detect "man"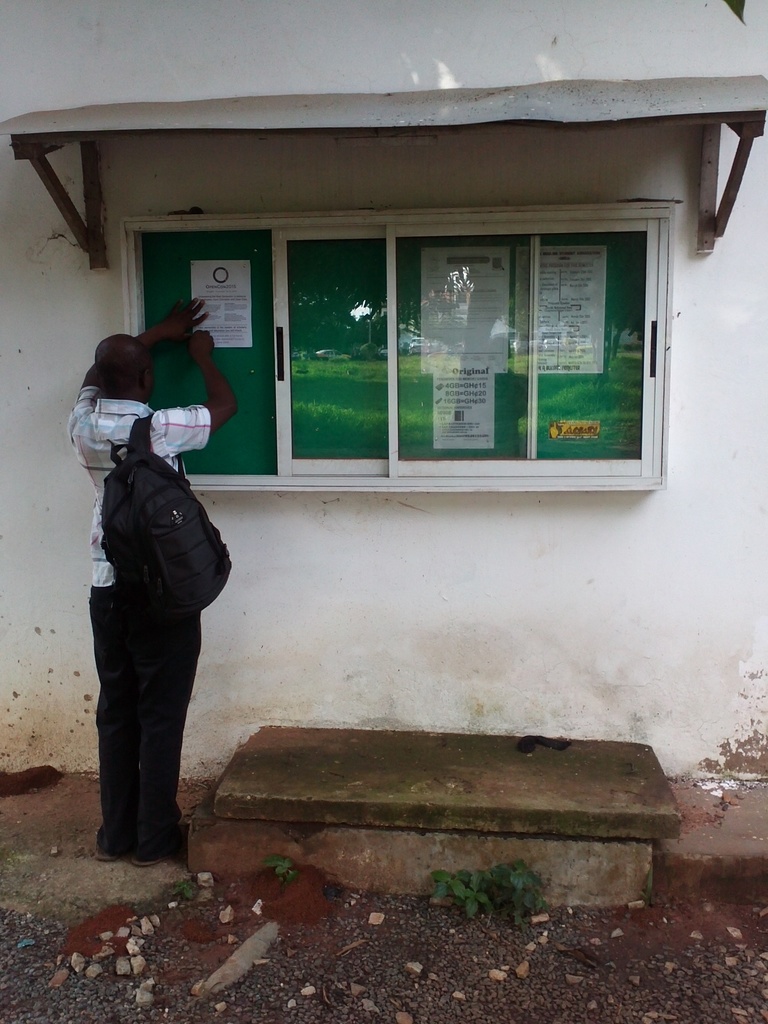
x1=68, y1=358, x2=244, y2=870
